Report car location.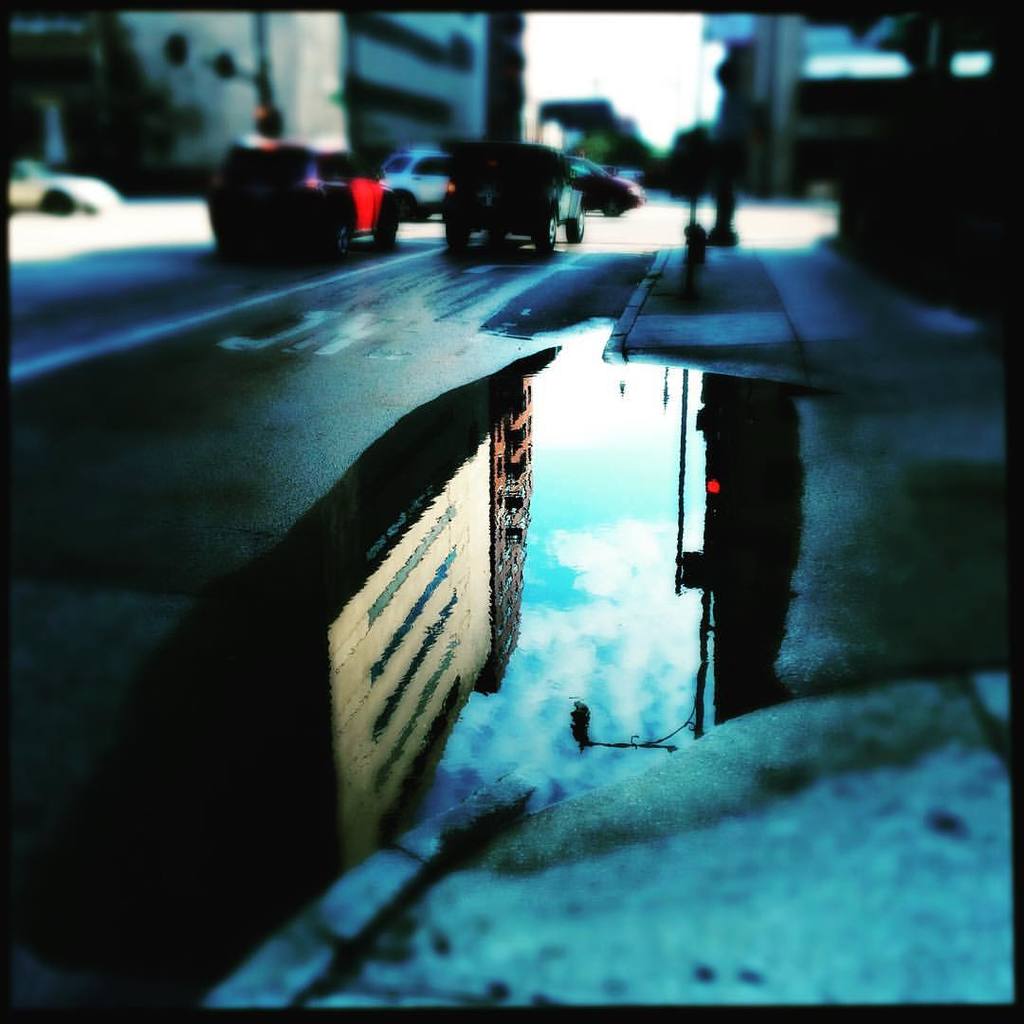
Report: select_region(566, 152, 646, 216).
